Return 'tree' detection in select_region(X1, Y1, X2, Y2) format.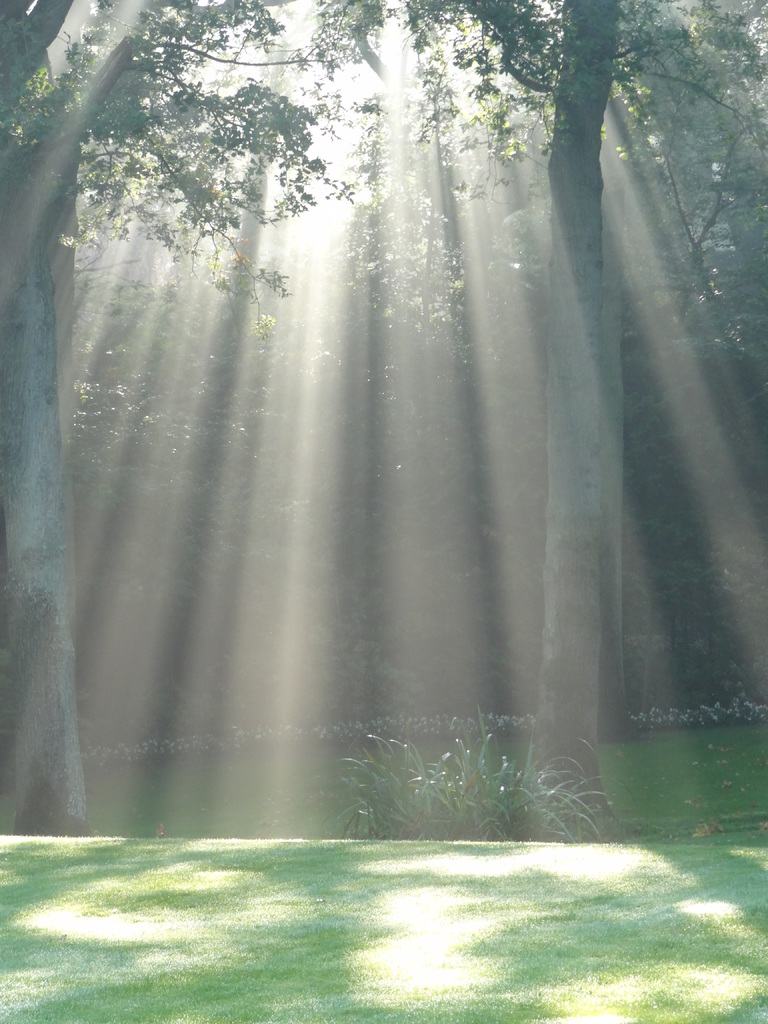
select_region(394, 4, 767, 844).
